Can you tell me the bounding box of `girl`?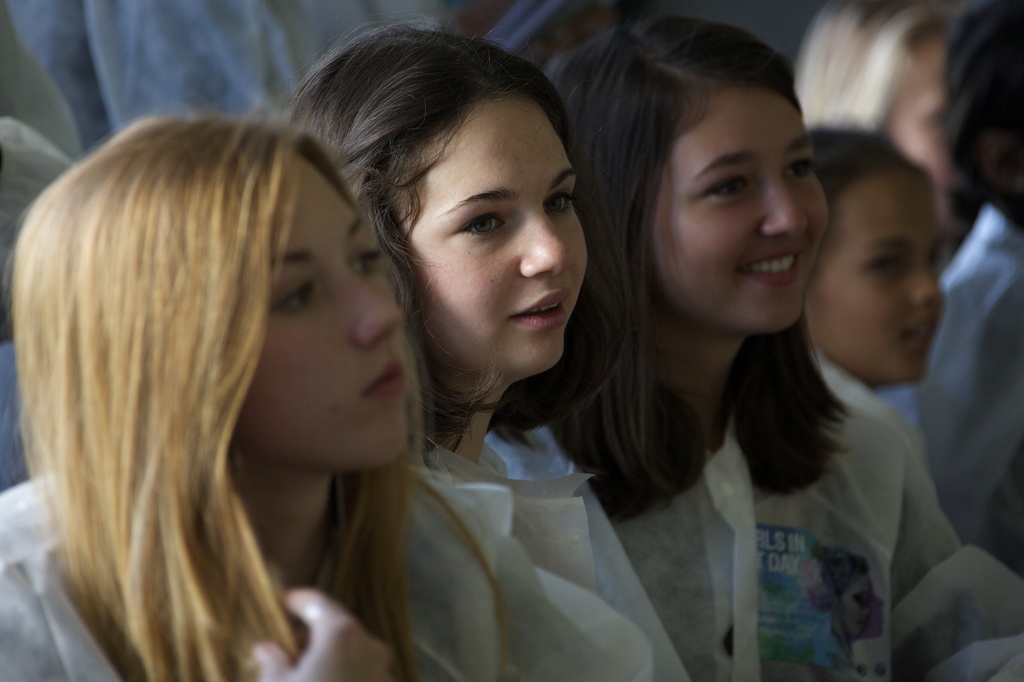
{"left": 540, "top": 10, "right": 1023, "bottom": 680}.
